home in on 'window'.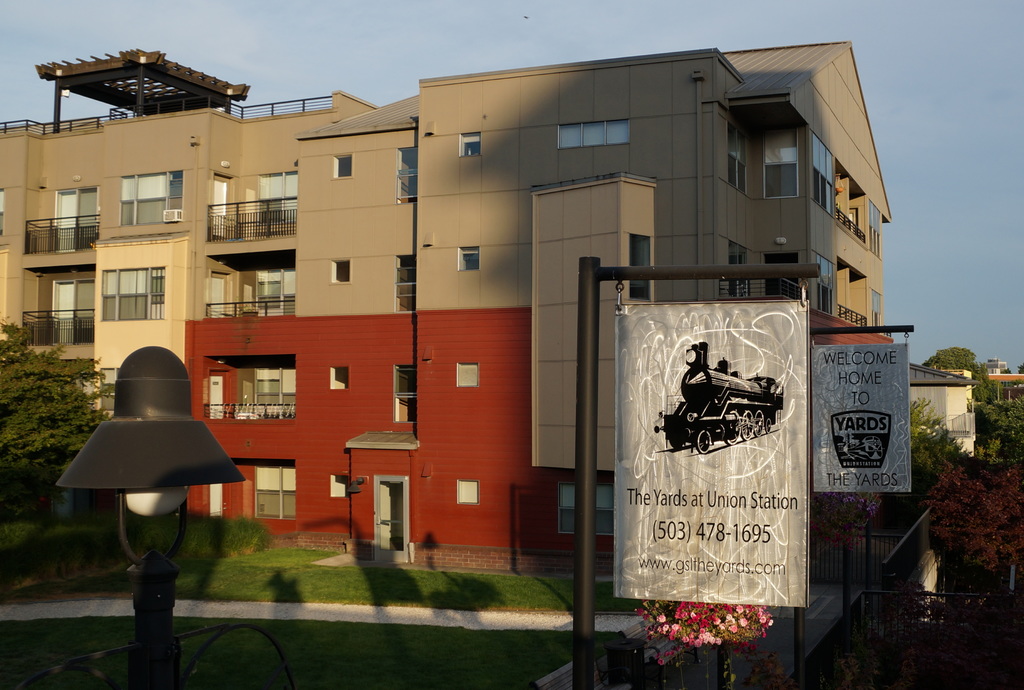
Homed in at box(252, 362, 295, 409).
